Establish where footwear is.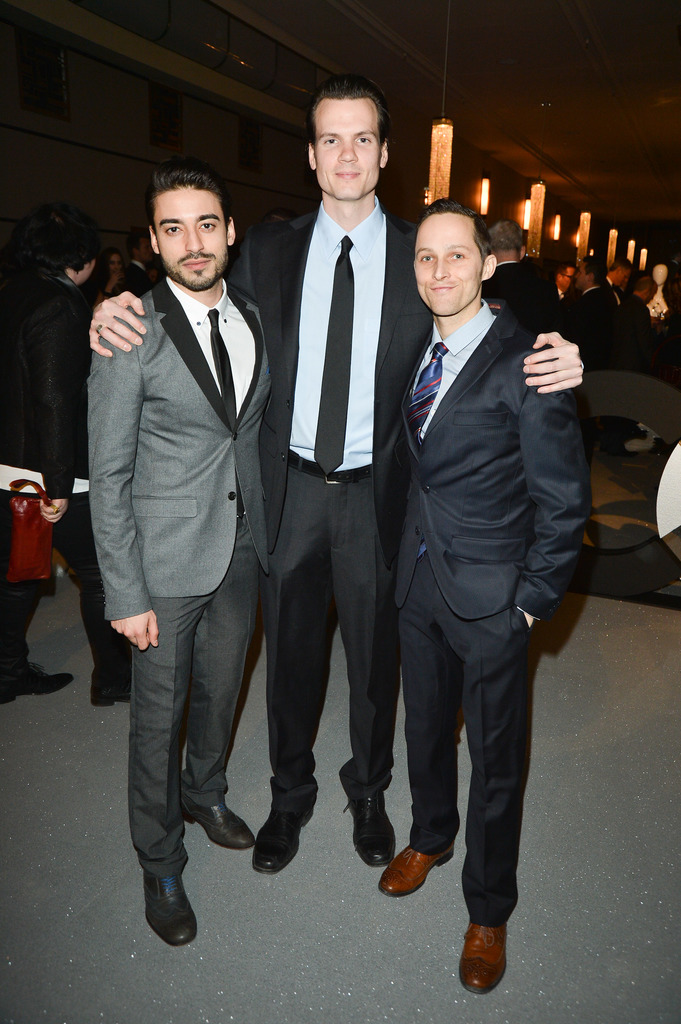
Established at box=[84, 672, 133, 707].
